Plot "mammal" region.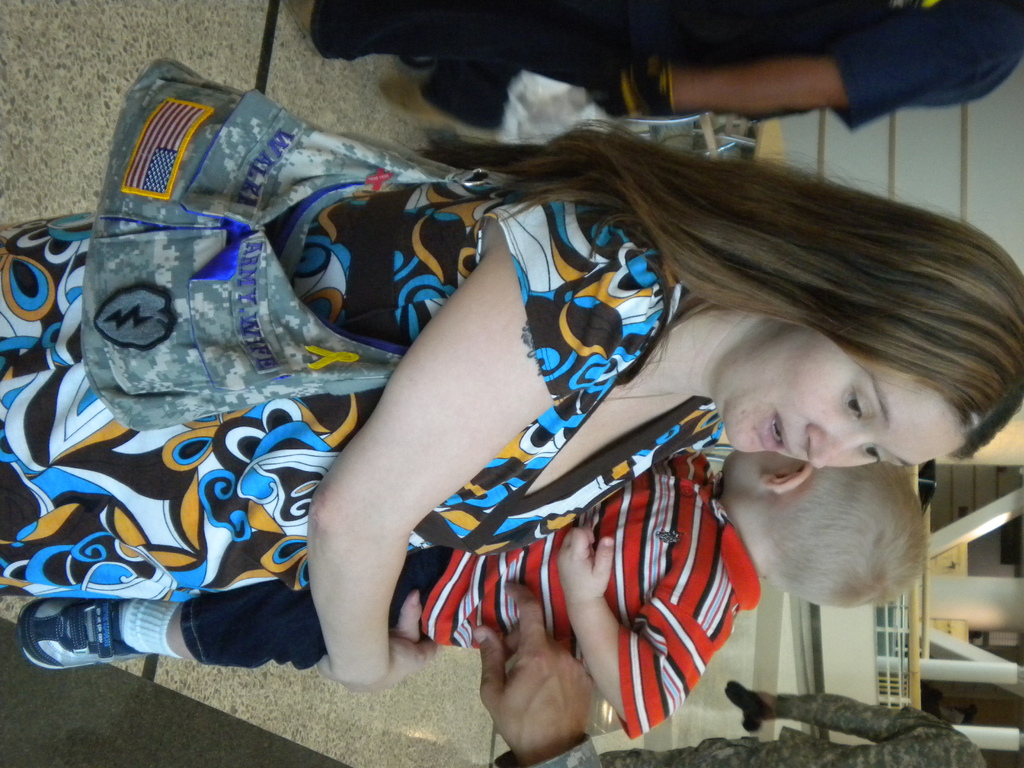
Plotted at <bbox>483, 582, 622, 767</bbox>.
